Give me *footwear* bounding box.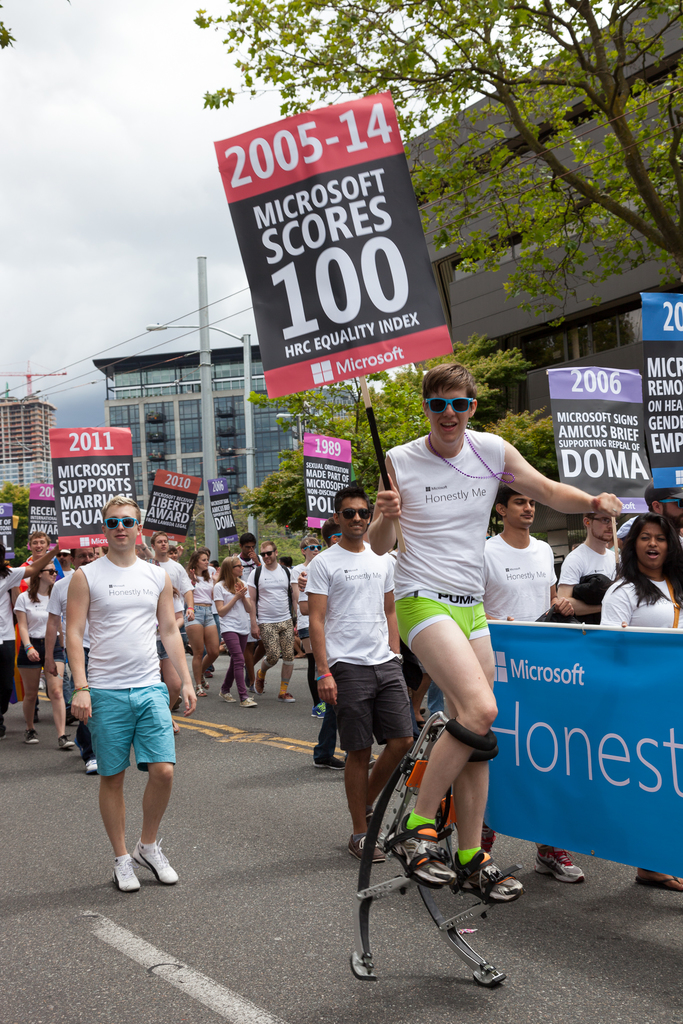
box=[220, 691, 236, 704].
